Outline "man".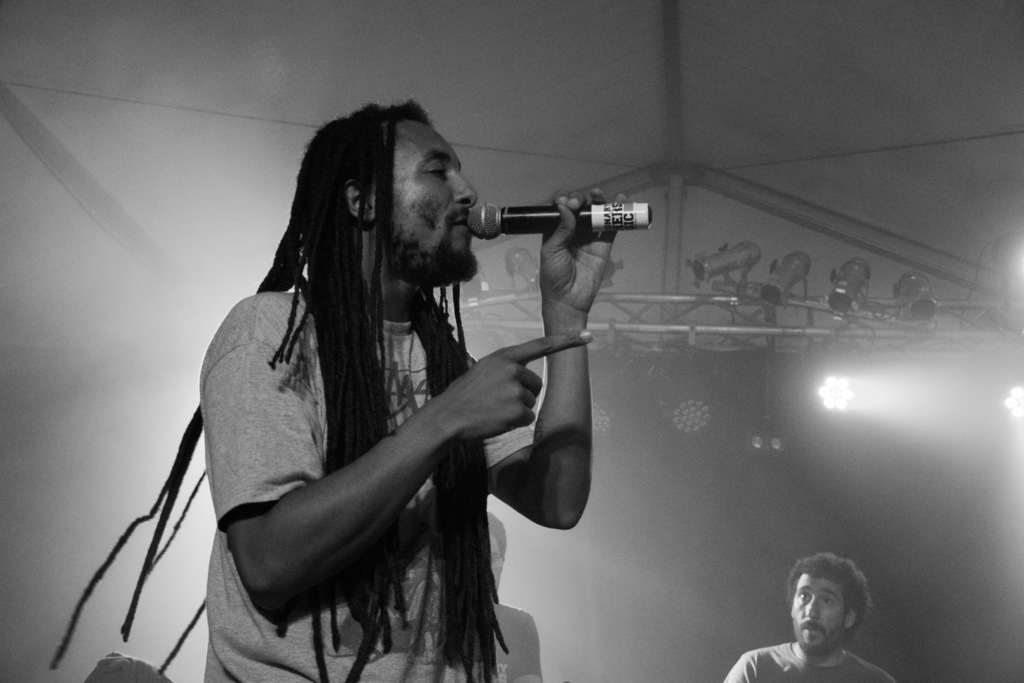
Outline: 723, 551, 895, 682.
